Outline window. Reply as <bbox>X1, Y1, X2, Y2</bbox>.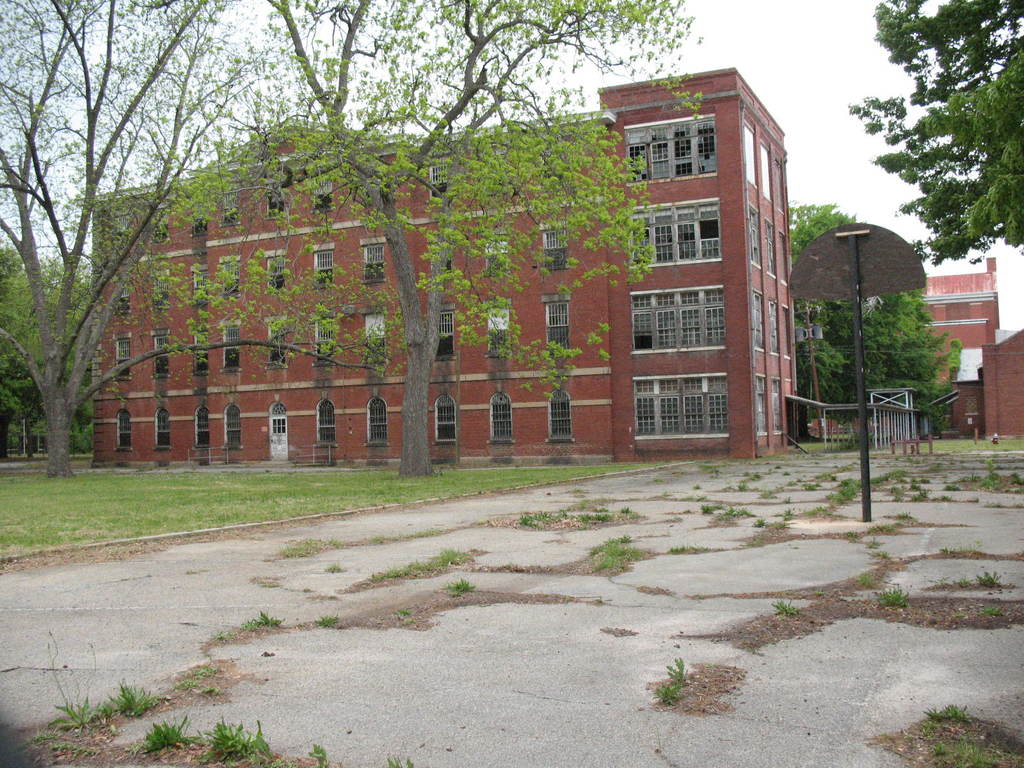
<bbox>435, 312, 456, 360</bbox>.
